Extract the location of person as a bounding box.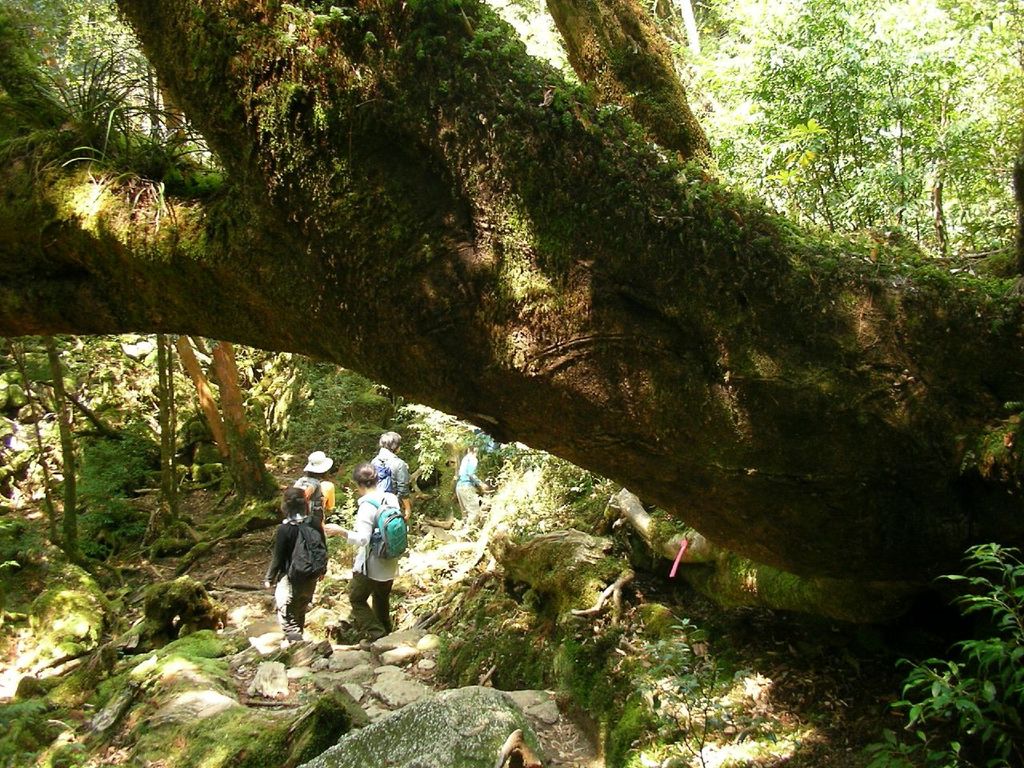
crop(349, 468, 407, 635).
